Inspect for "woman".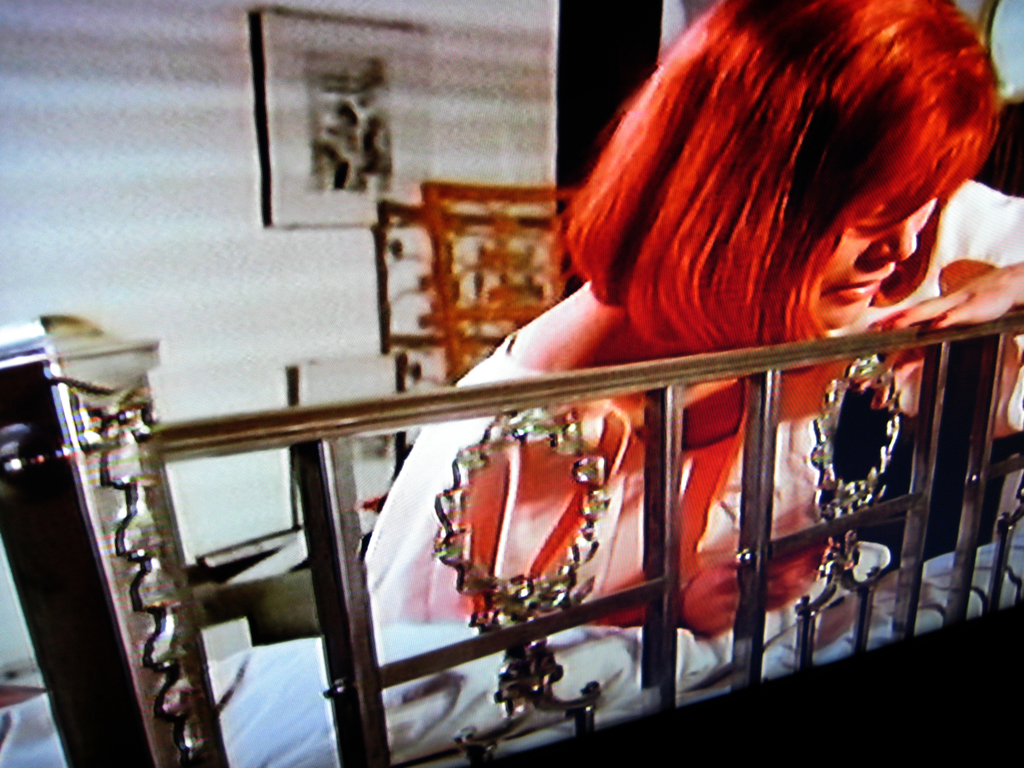
Inspection: locate(368, 0, 1023, 643).
